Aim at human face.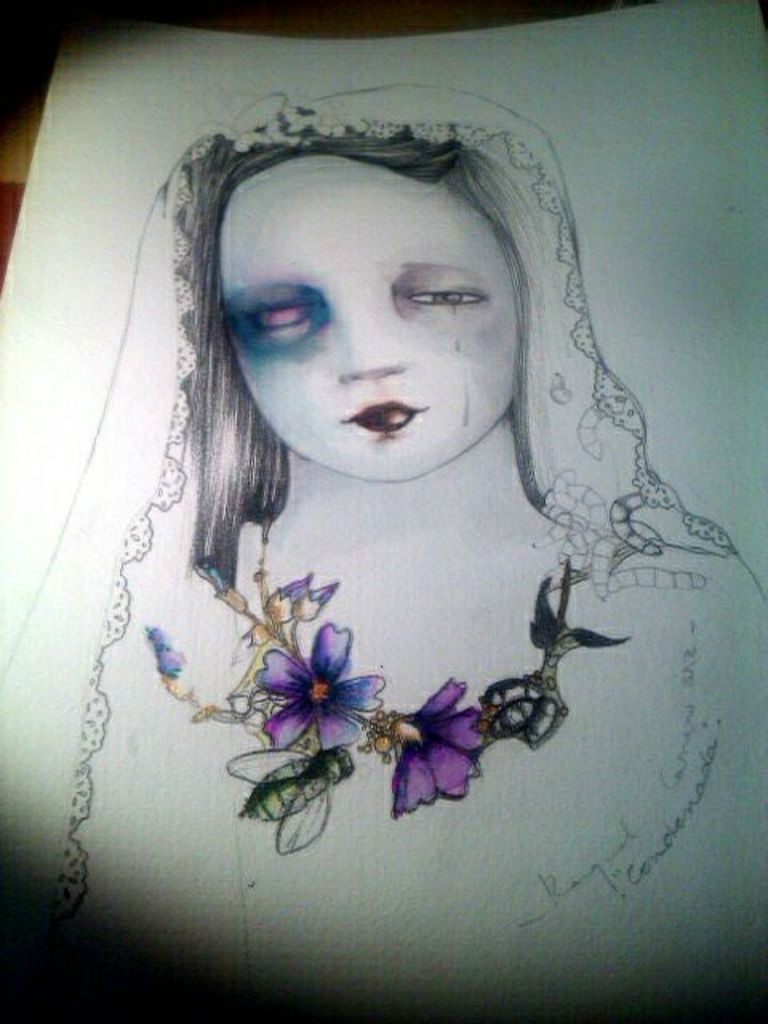
Aimed at 221:168:512:480.
